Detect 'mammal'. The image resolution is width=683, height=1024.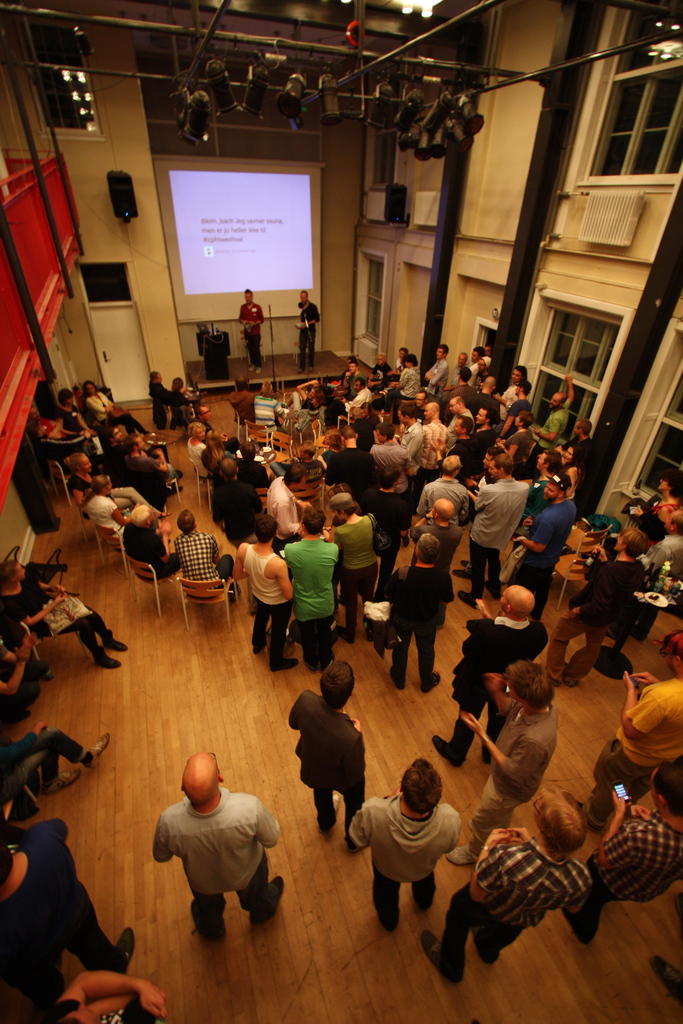
select_region(345, 754, 459, 929).
